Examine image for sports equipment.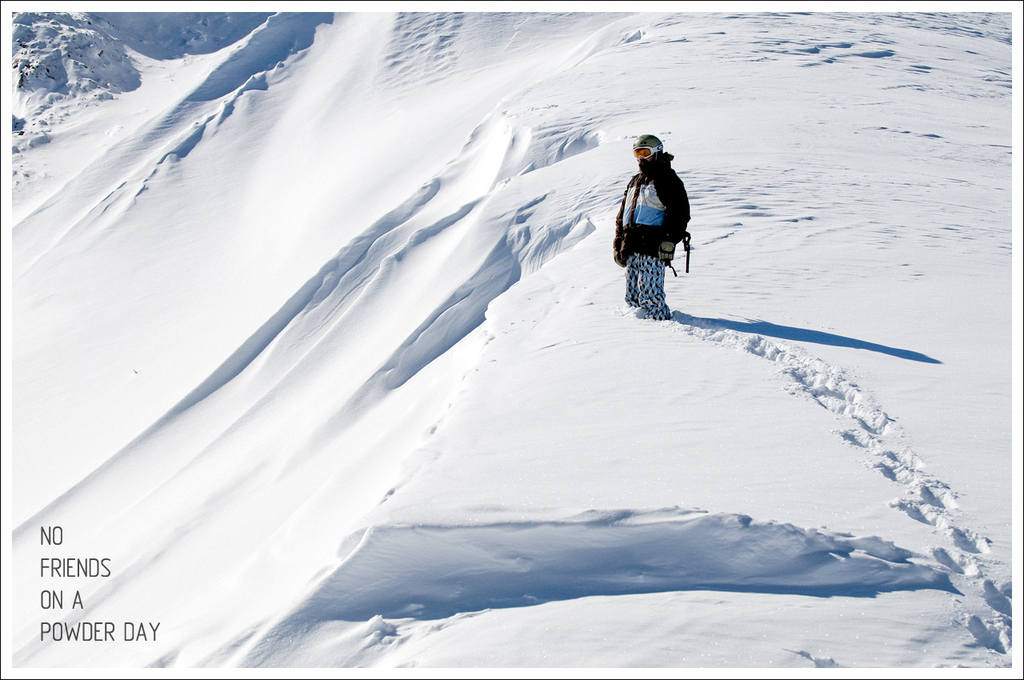
Examination result: <region>610, 249, 630, 271</region>.
